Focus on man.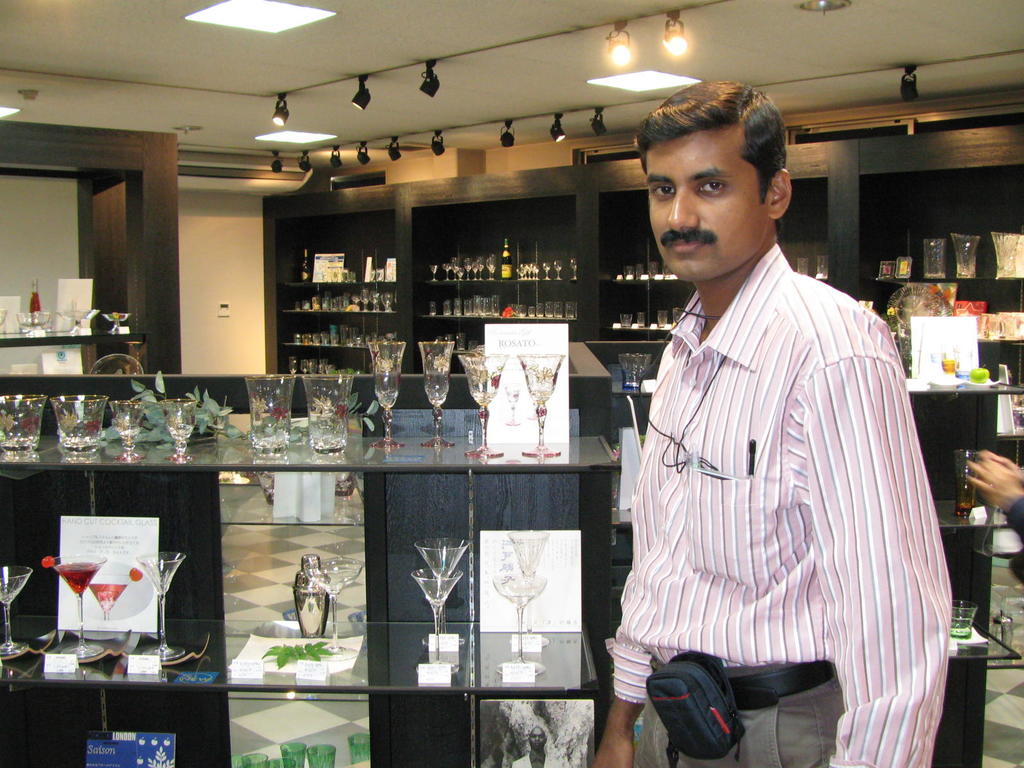
Focused at <region>600, 83, 955, 756</region>.
